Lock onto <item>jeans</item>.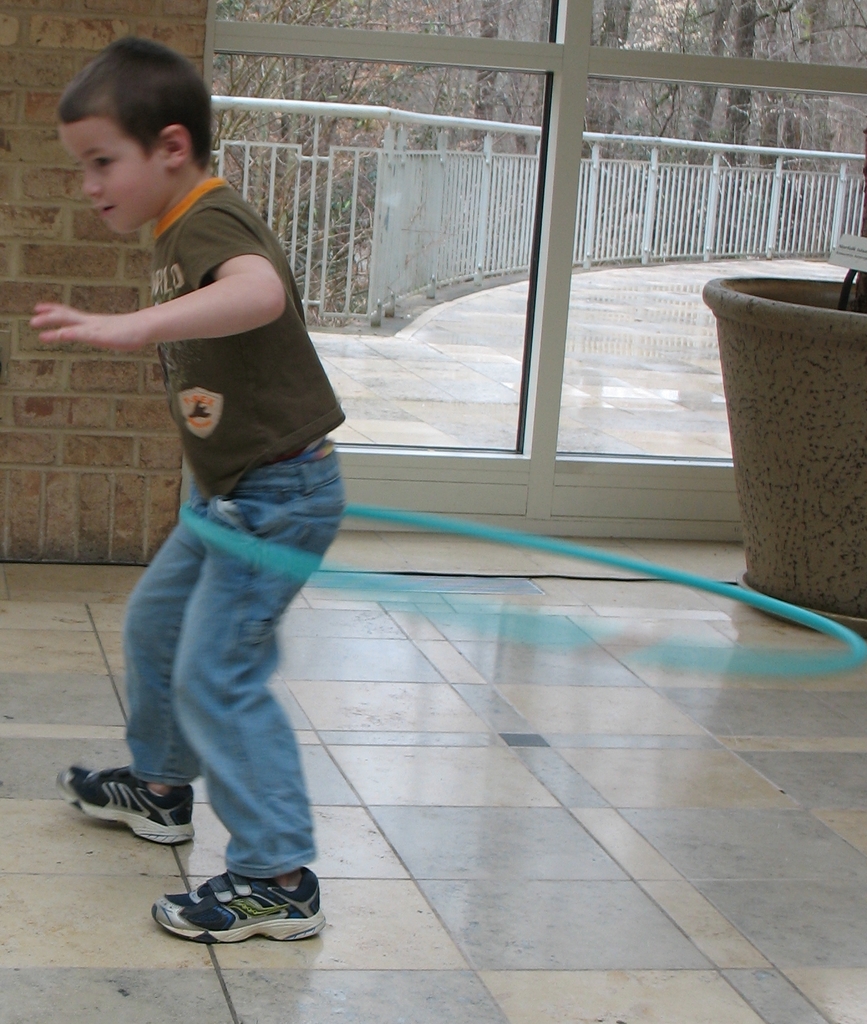
Locked: bbox=(119, 446, 346, 877).
